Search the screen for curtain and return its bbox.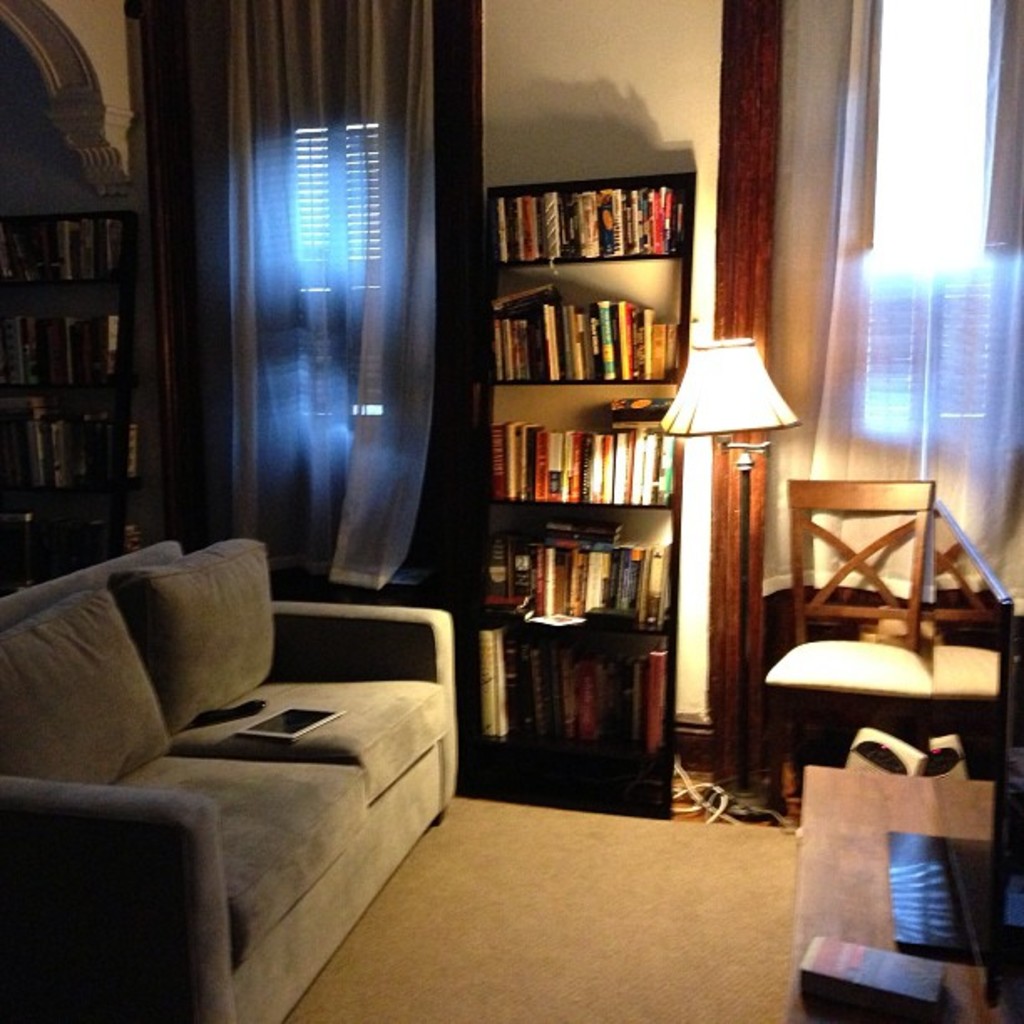
Found: (204,32,455,532).
